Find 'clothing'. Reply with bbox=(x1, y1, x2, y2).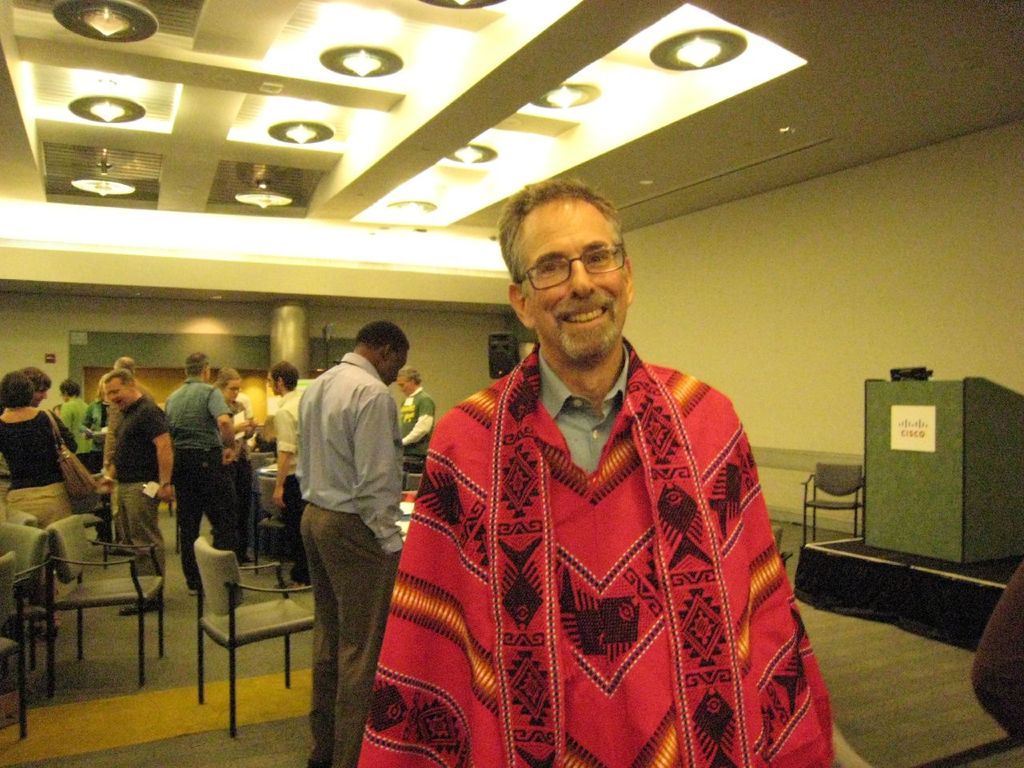
bbox=(358, 335, 830, 767).
